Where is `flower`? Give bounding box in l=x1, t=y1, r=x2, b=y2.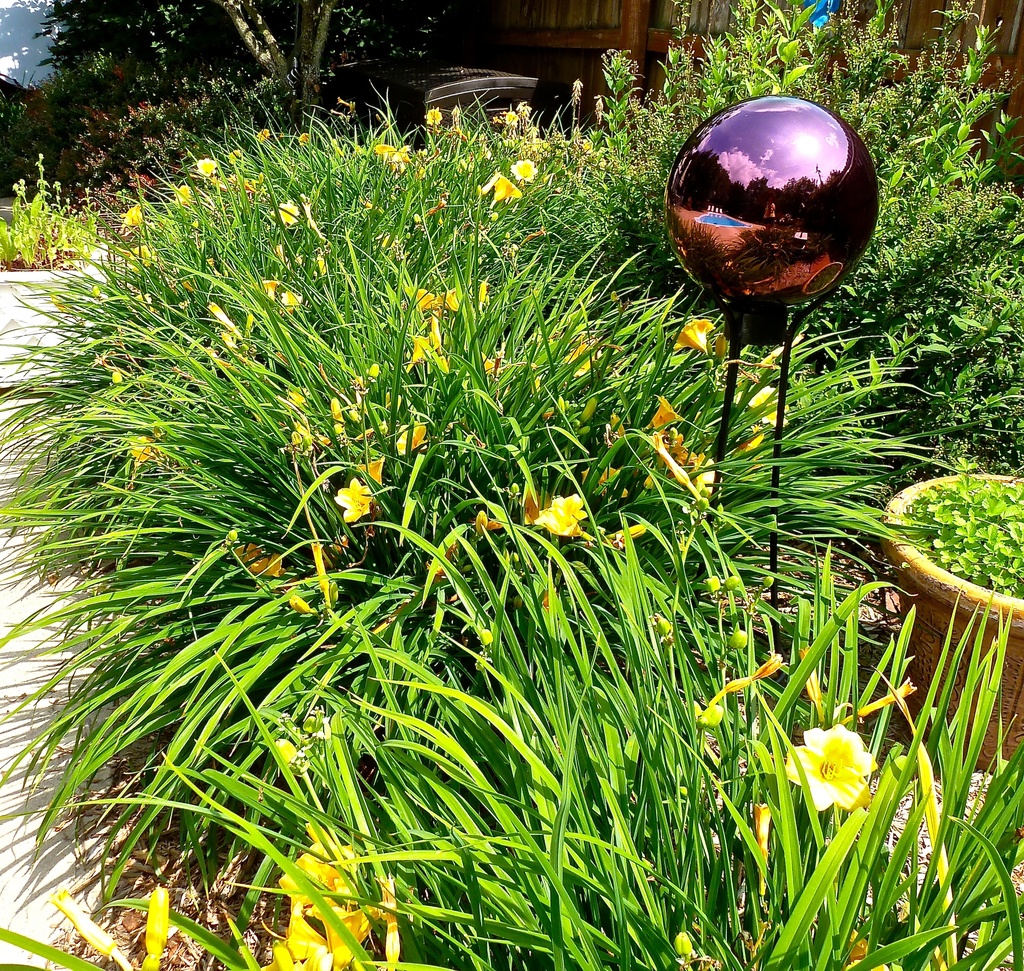
l=274, t=833, r=367, b=912.
